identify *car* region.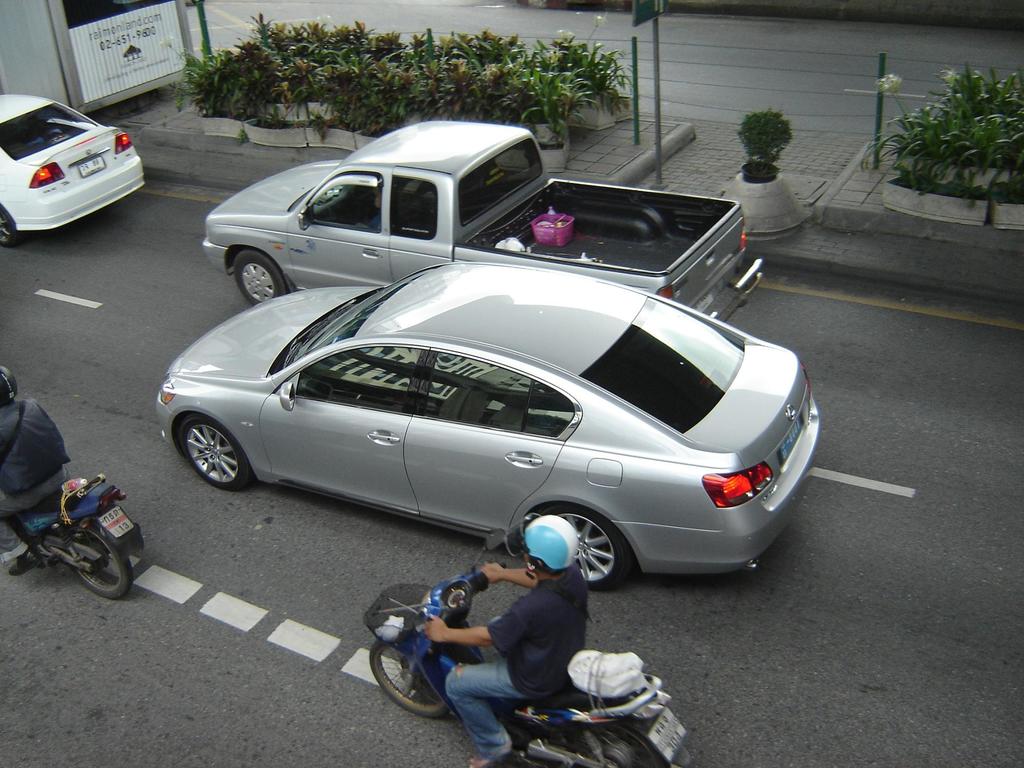
Region: rect(153, 256, 825, 598).
